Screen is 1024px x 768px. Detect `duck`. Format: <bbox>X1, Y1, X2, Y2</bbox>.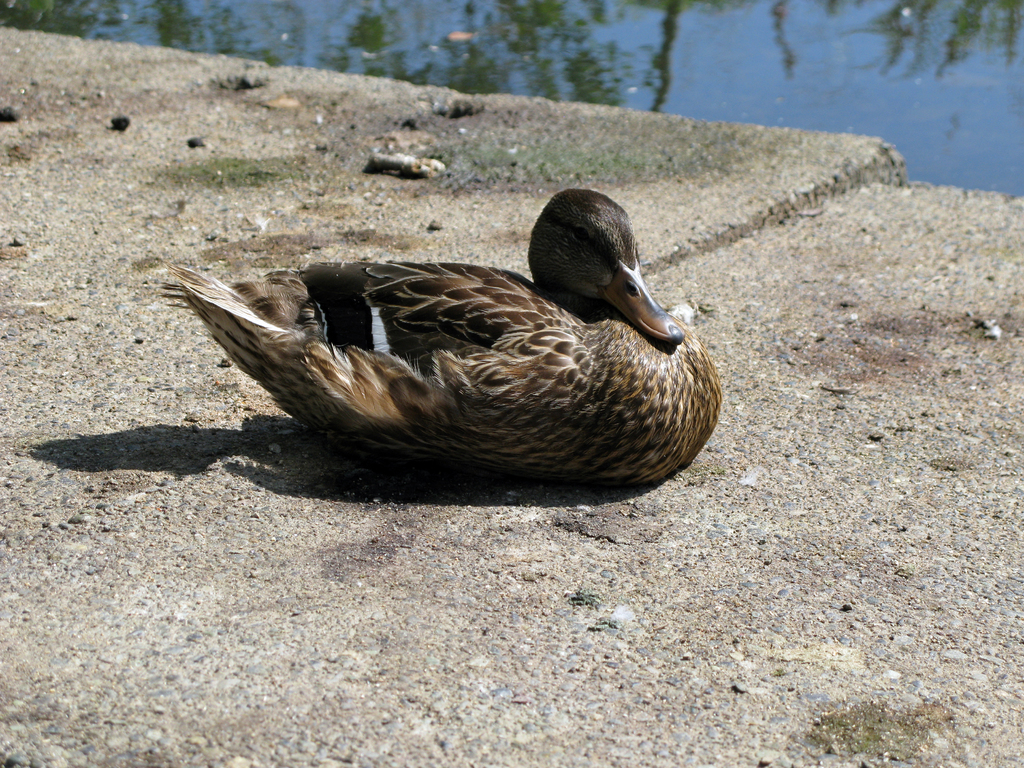
<bbox>166, 176, 719, 492</bbox>.
